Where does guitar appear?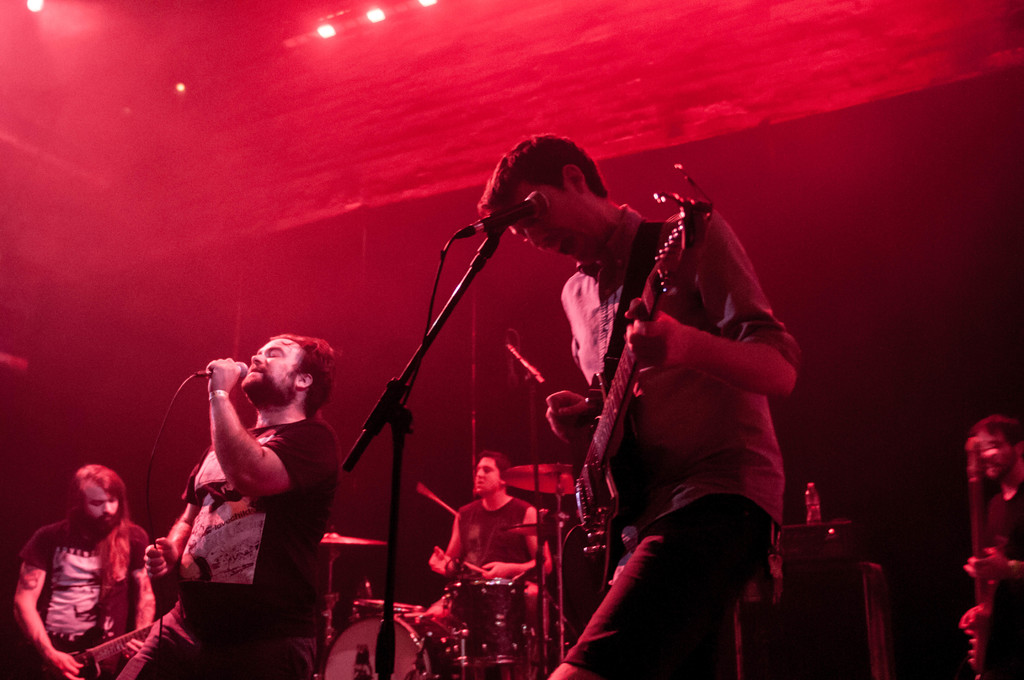
Appears at crop(26, 600, 180, 679).
